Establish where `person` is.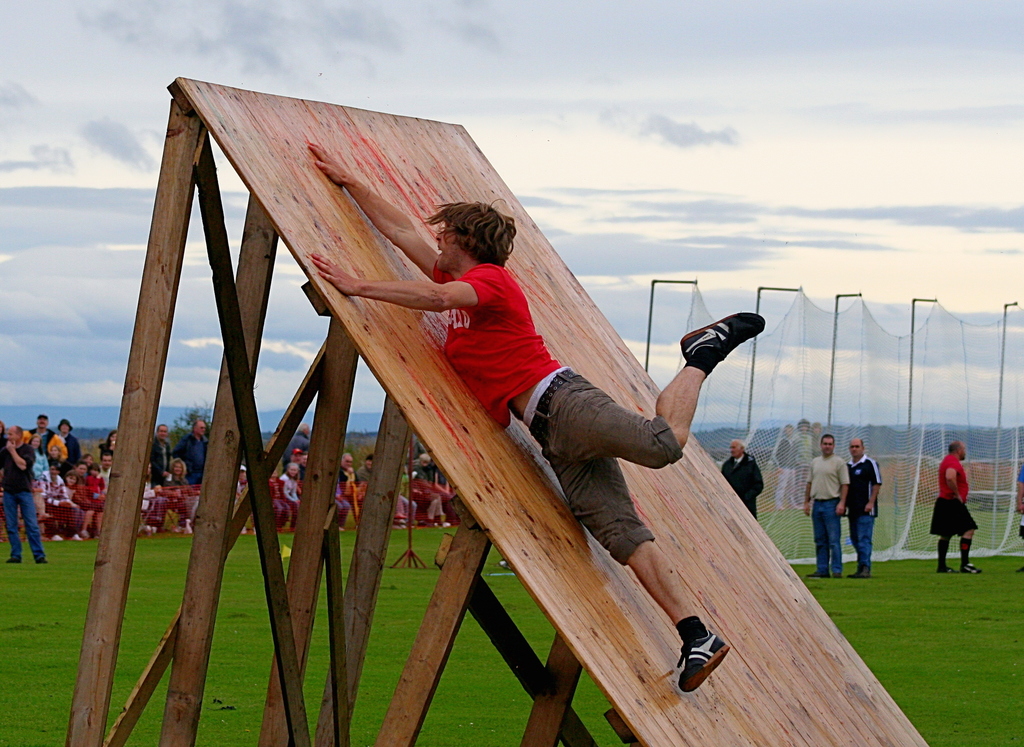
Established at (804, 432, 847, 579).
